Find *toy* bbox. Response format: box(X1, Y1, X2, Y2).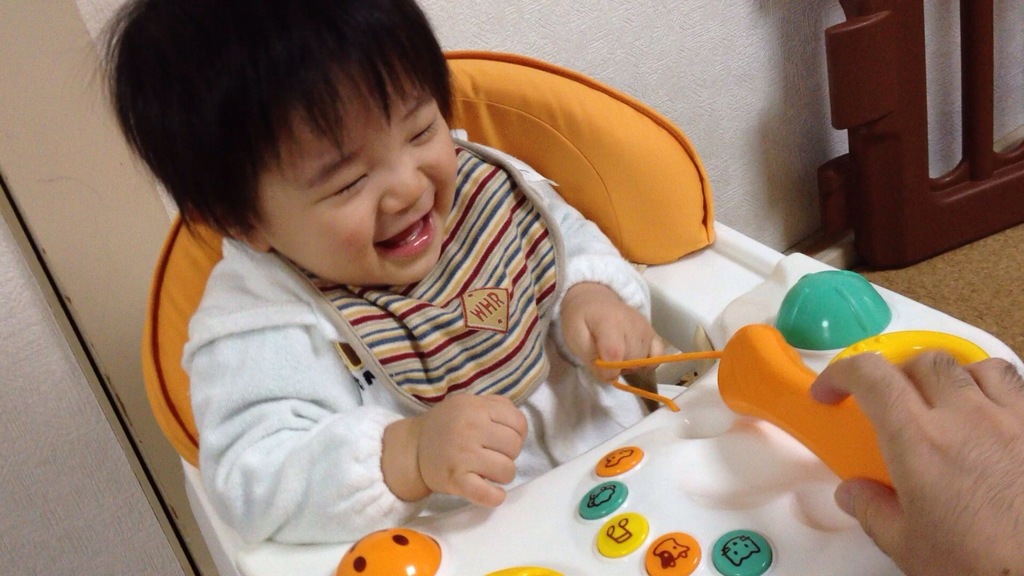
box(591, 435, 657, 482).
